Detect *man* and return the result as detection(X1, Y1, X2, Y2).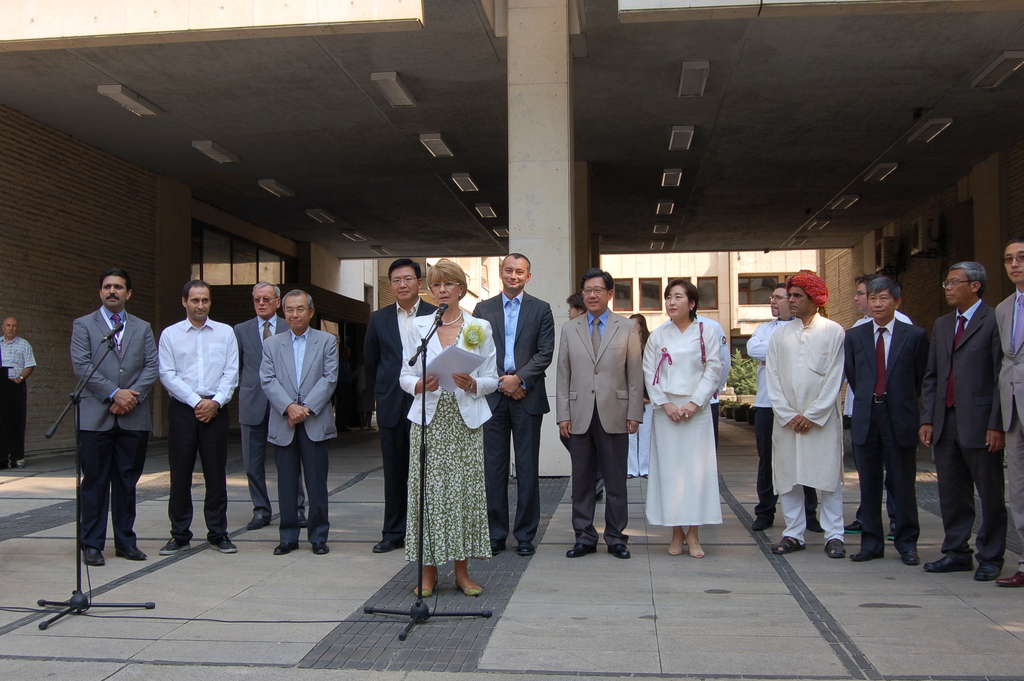
detection(921, 259, 1005, 582).
